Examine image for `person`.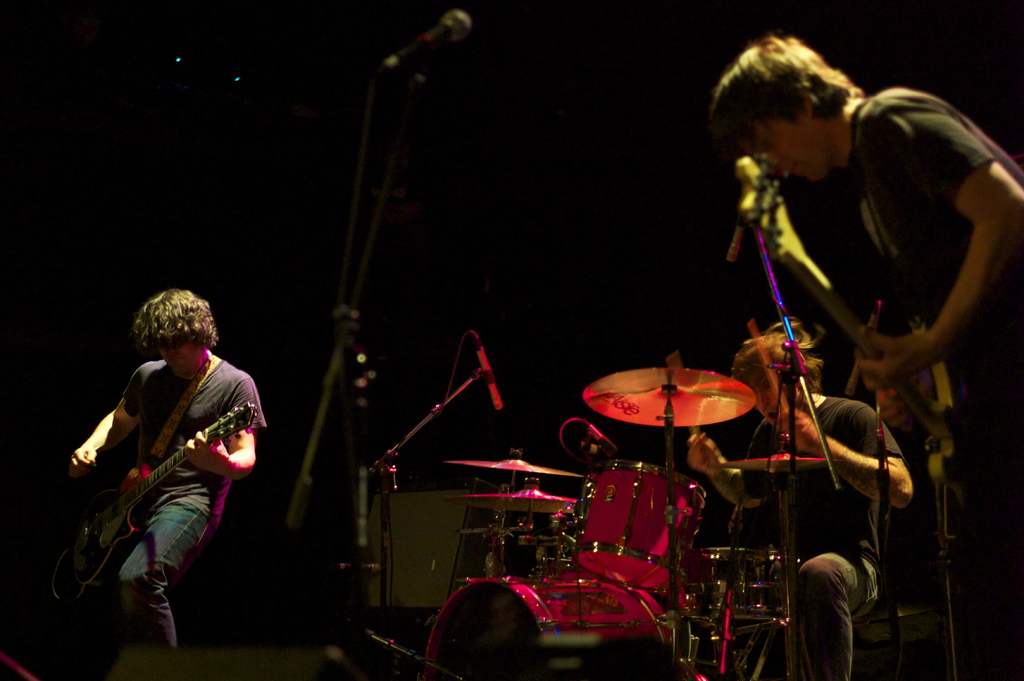
Examination result: box(677, 344, 907, 680).
